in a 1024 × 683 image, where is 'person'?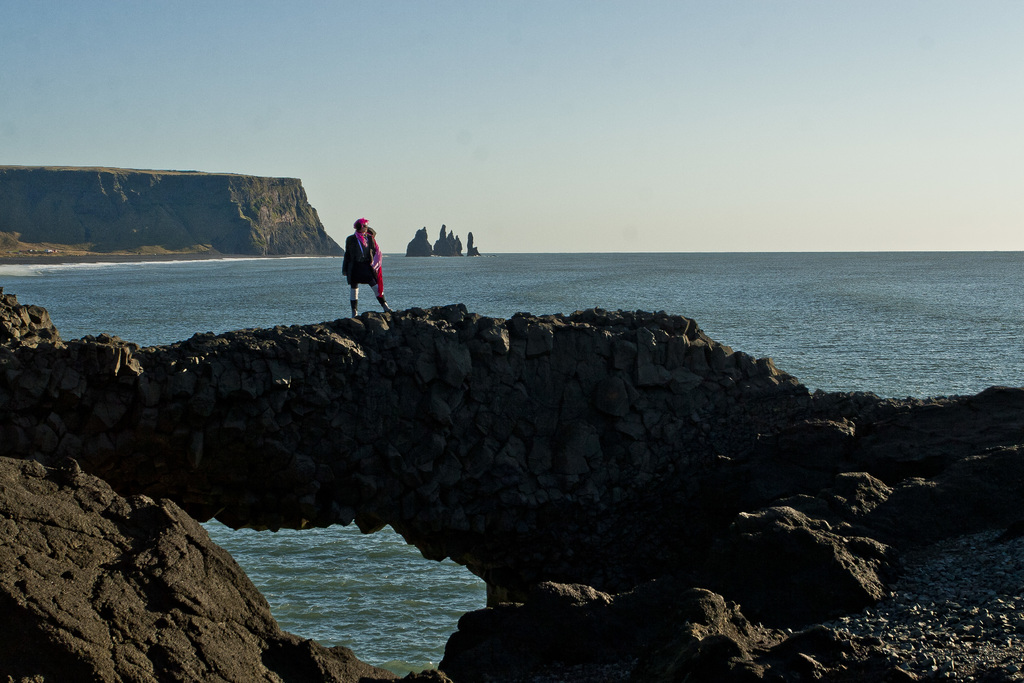
{"x1": 345, "y1": 213, "x2": 400, "y2": 317}.
